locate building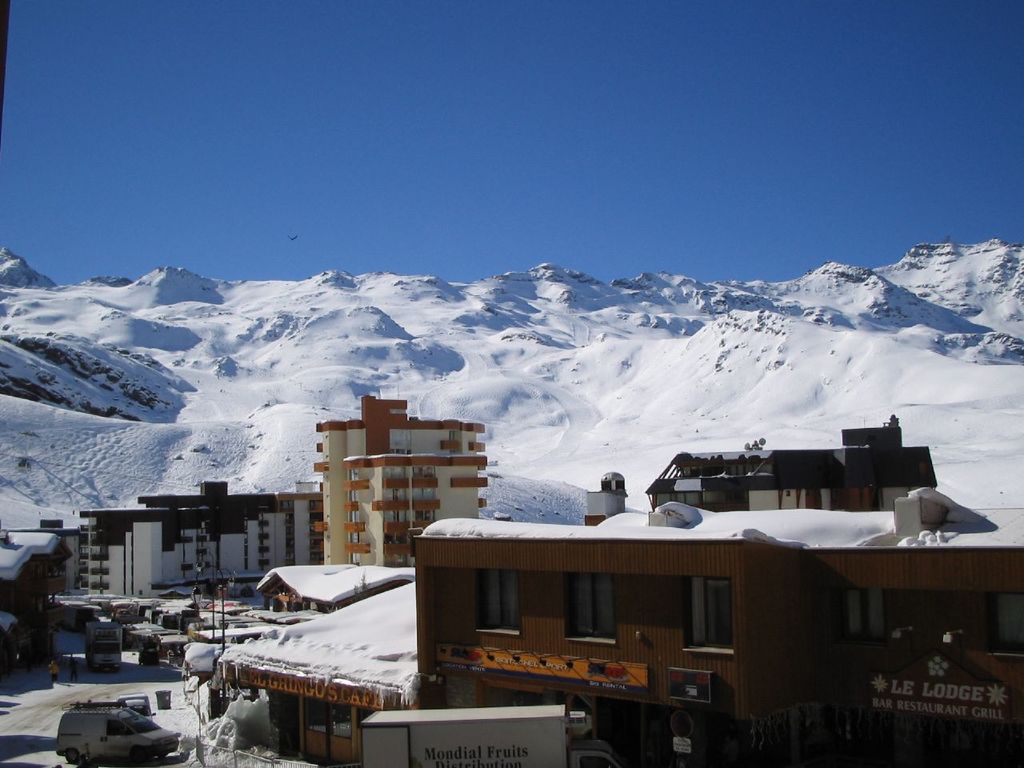
646,422,939,516
